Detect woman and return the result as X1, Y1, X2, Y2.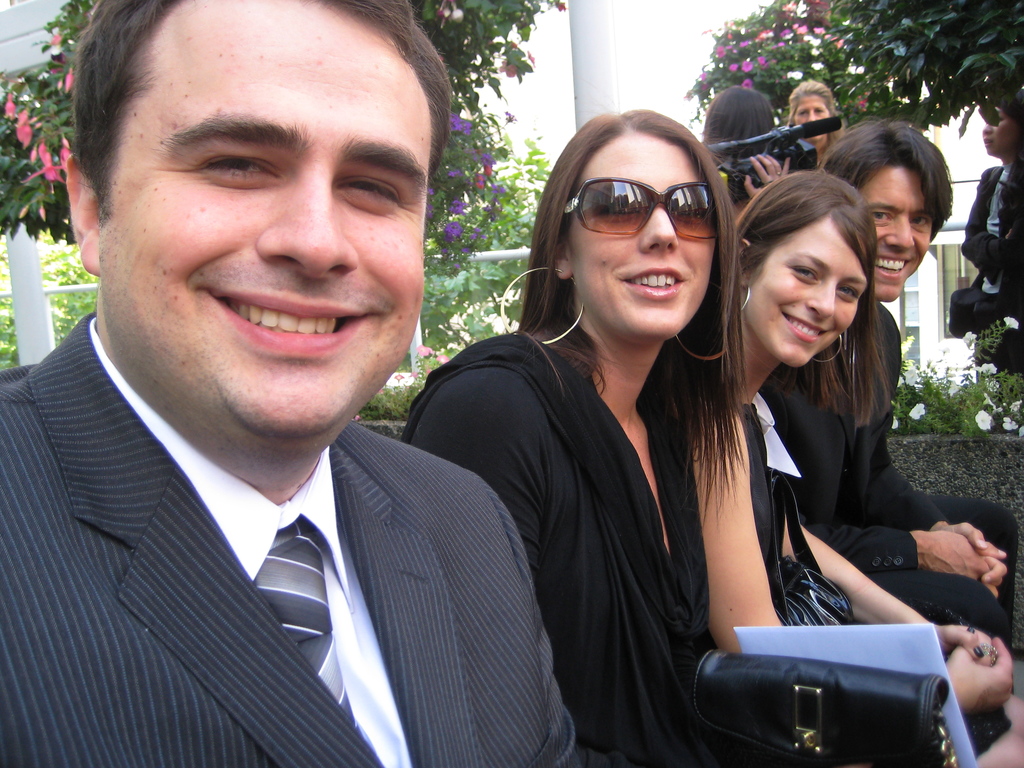
715, 184, 952, 720.
